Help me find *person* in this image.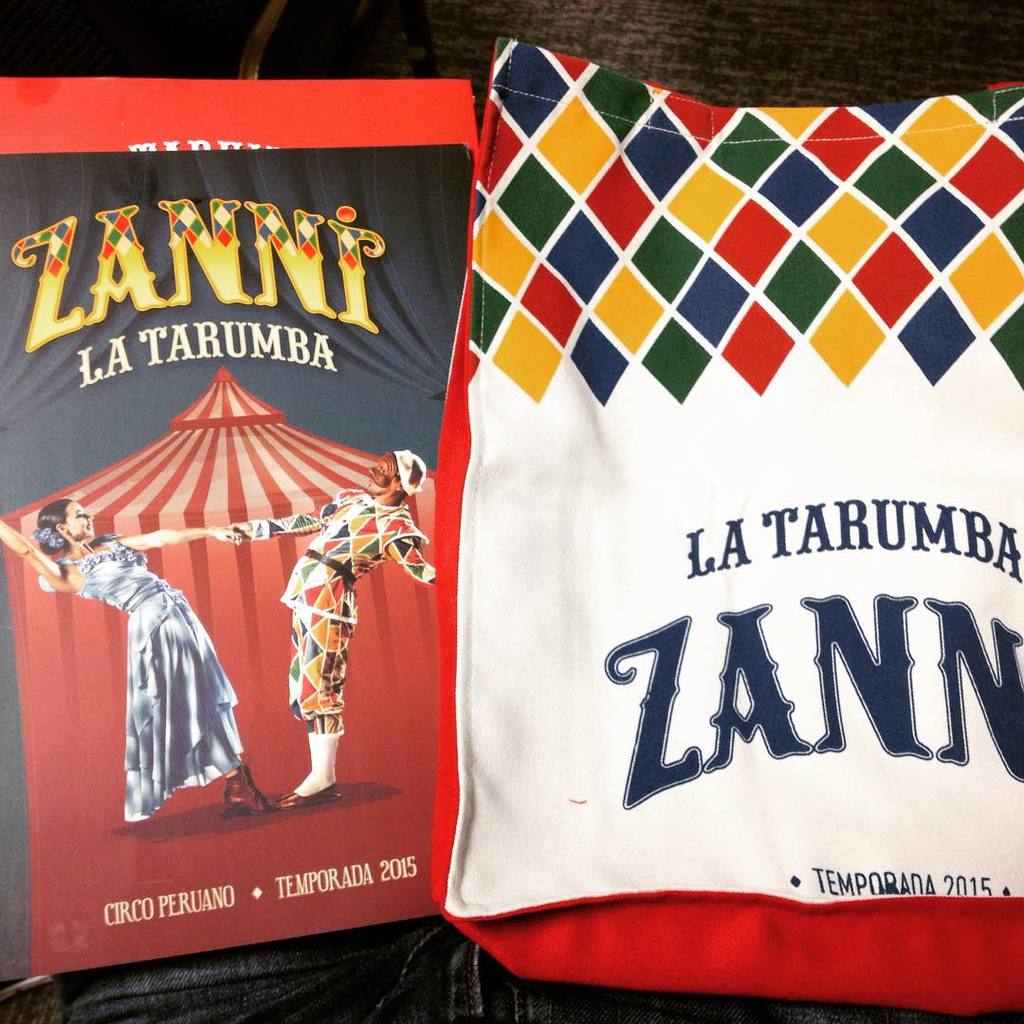
Found it: <box>218,439,444,800</box>.
